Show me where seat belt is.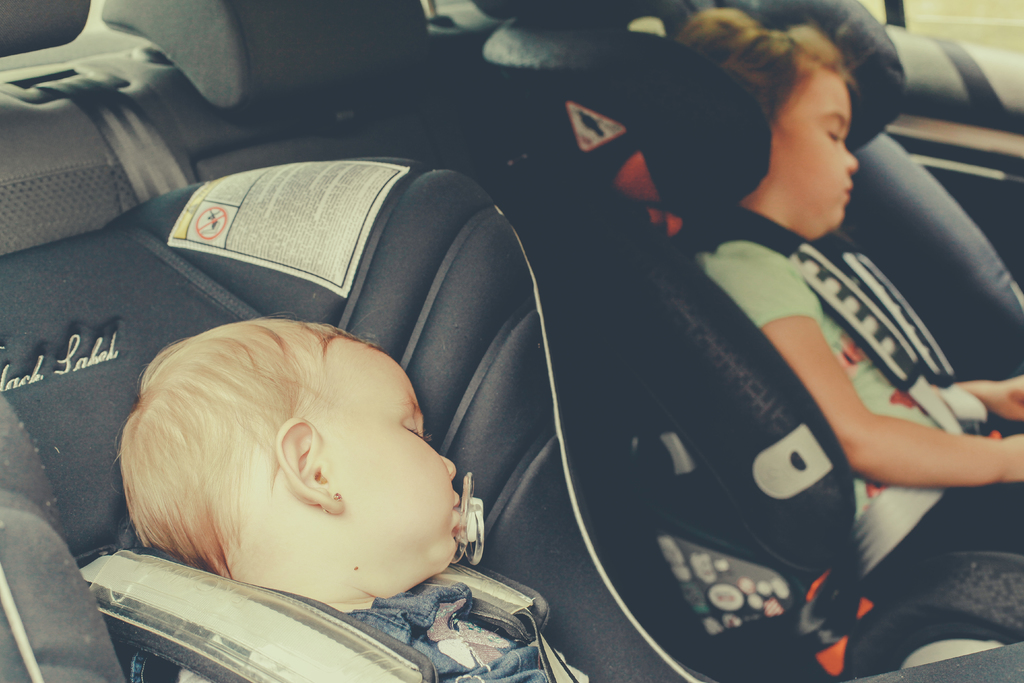
seat belt is at l=72, t=560, r=436, b=682.
